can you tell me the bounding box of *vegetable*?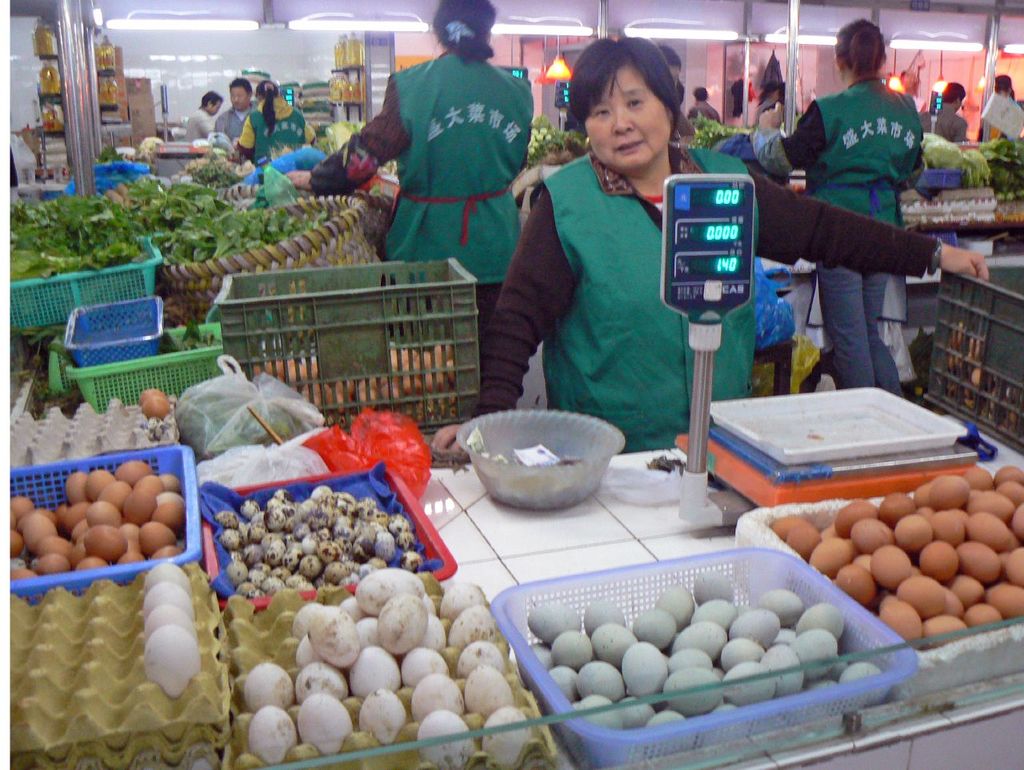
pyautogui.locateOnScreen(694, 114, 755, 150).
